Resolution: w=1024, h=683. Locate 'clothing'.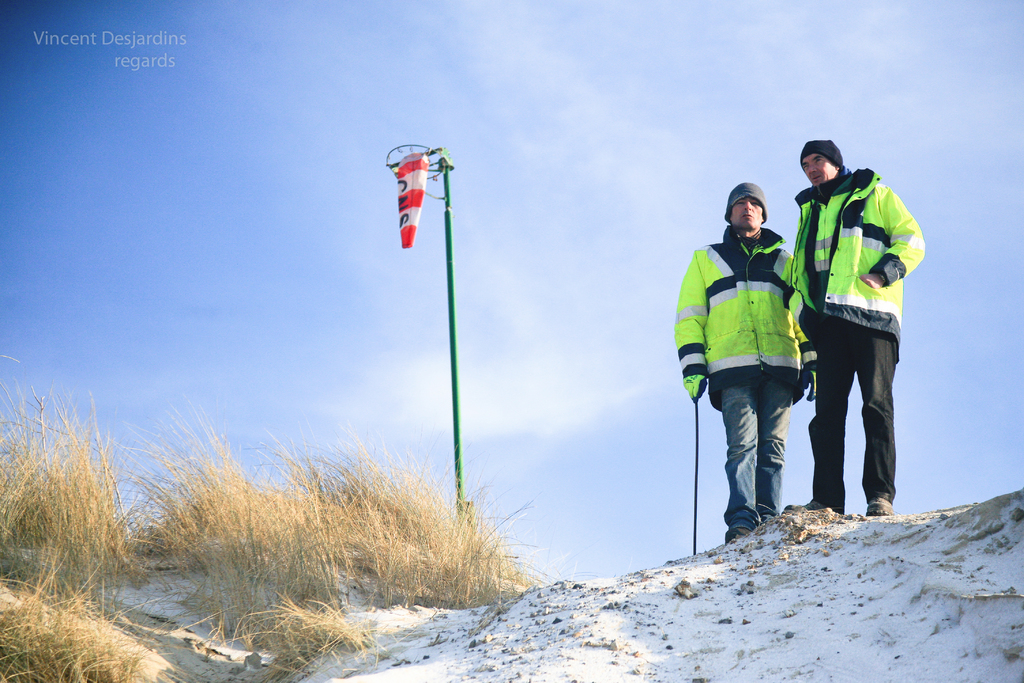
(x1=674, y1=224, x2=816, y2=532).
